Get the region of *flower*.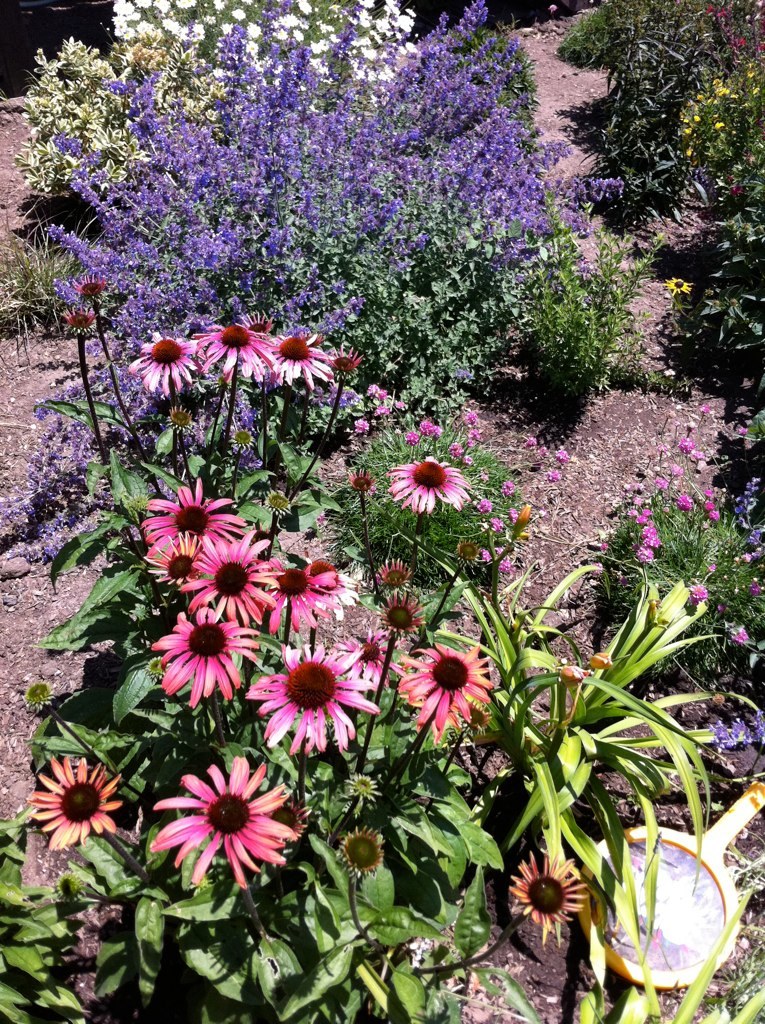
pyautogui.locateOnScreen(402, 427, 416, 446).
